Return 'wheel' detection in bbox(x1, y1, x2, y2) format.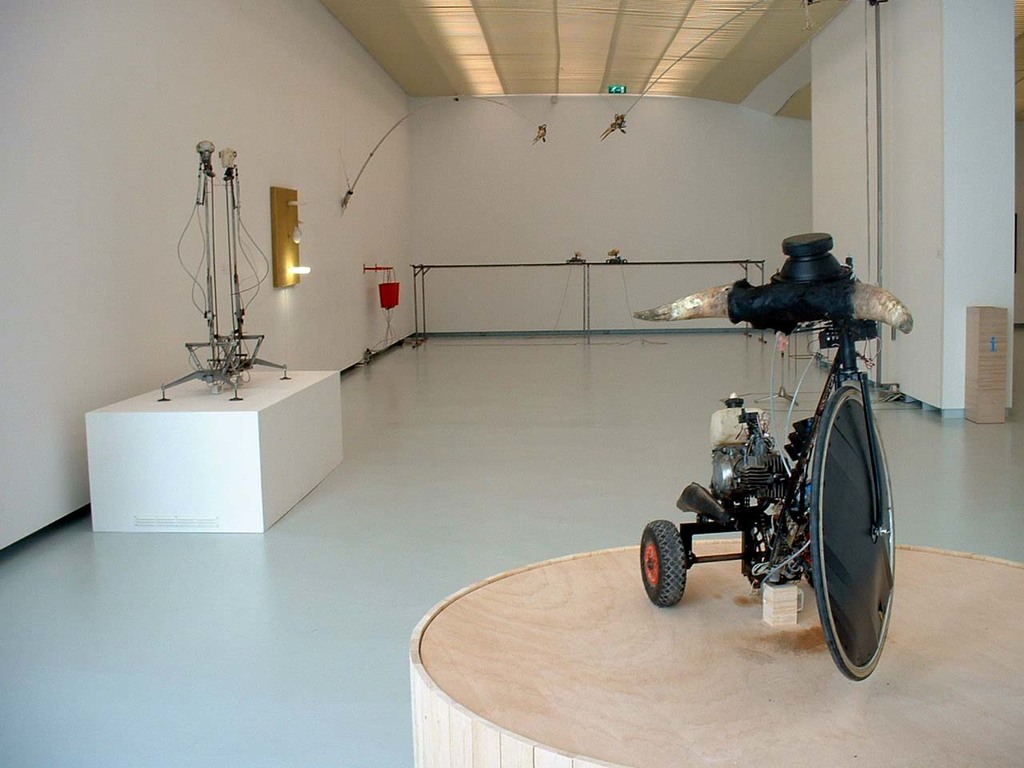
bbox(606, 258, 610, 264).
